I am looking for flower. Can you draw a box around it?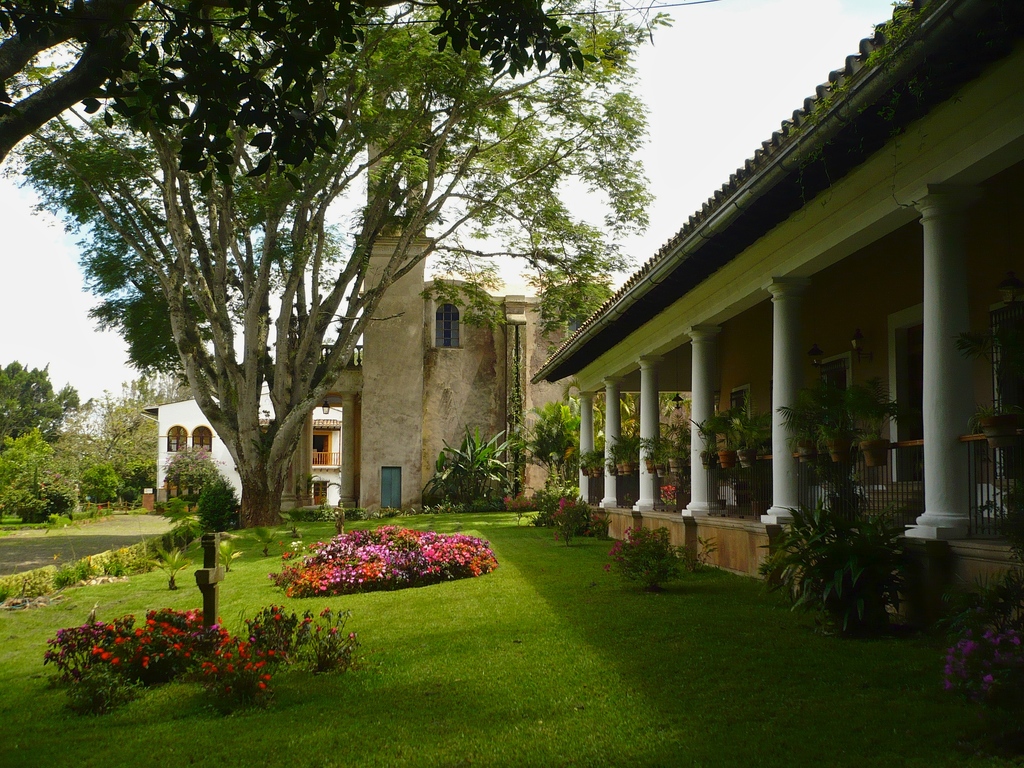
Sure, the bounding box is <bbox>505, 495, 509, 499</bbox>.
